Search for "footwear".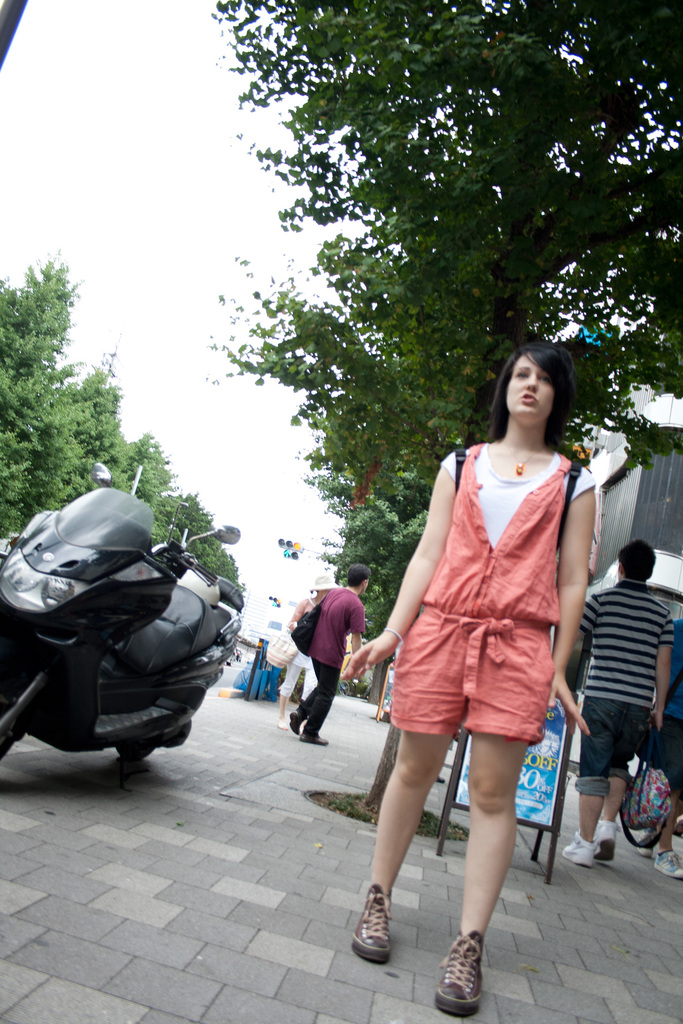
Found at l=276, t=717, r=287, b=729.
